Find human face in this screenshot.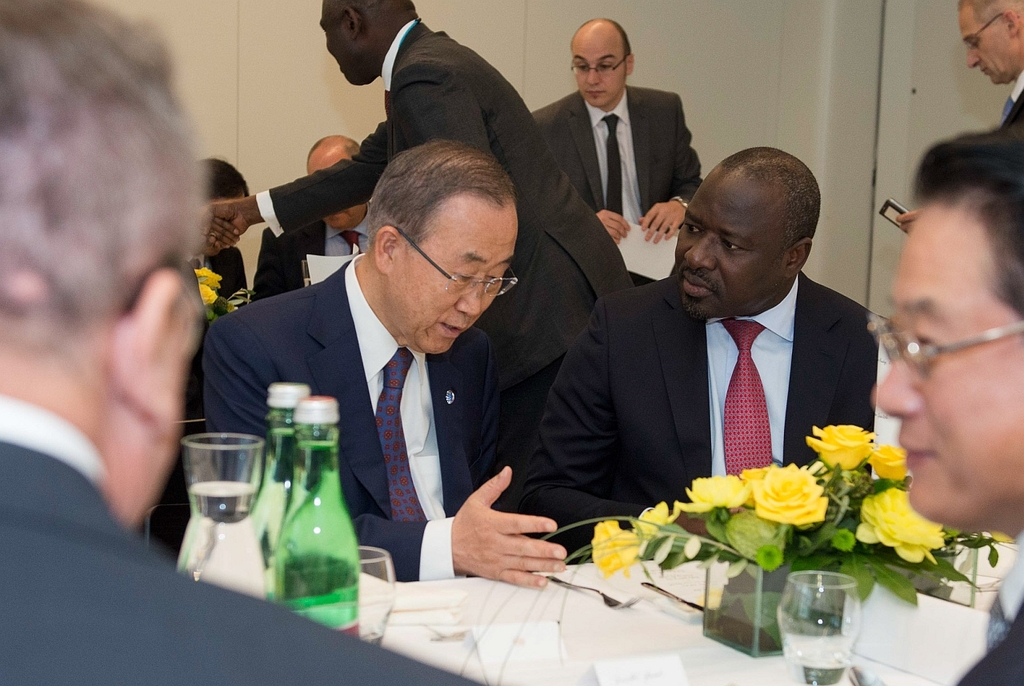
The bounding box for human face is {"left": 572, "top": 30, "right": 625, "bottom": 105}.
